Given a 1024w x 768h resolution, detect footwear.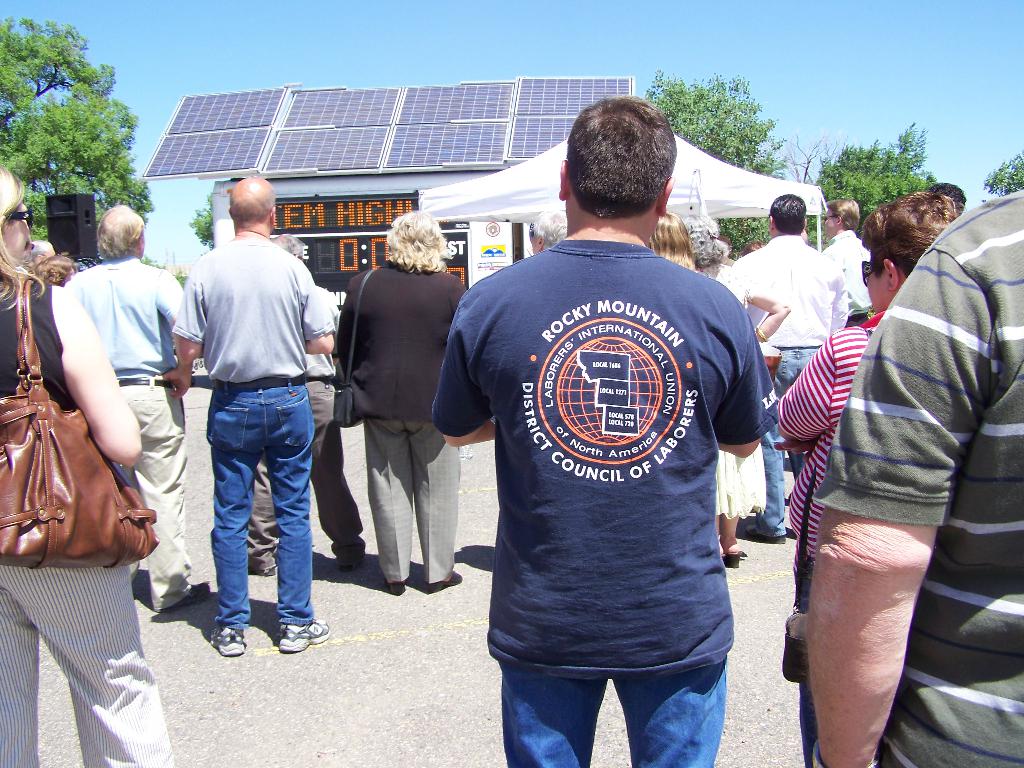
bbox=[208, 625, 246, 656].
